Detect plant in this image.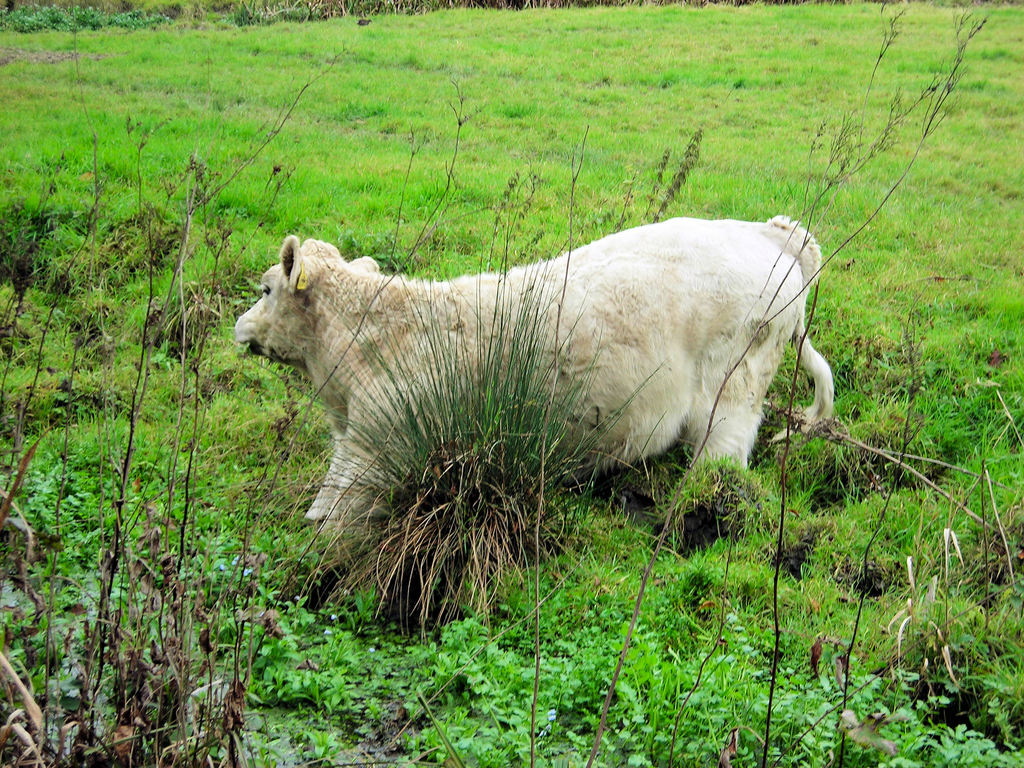
Detection: locate(878, 555, 1023, 750).
